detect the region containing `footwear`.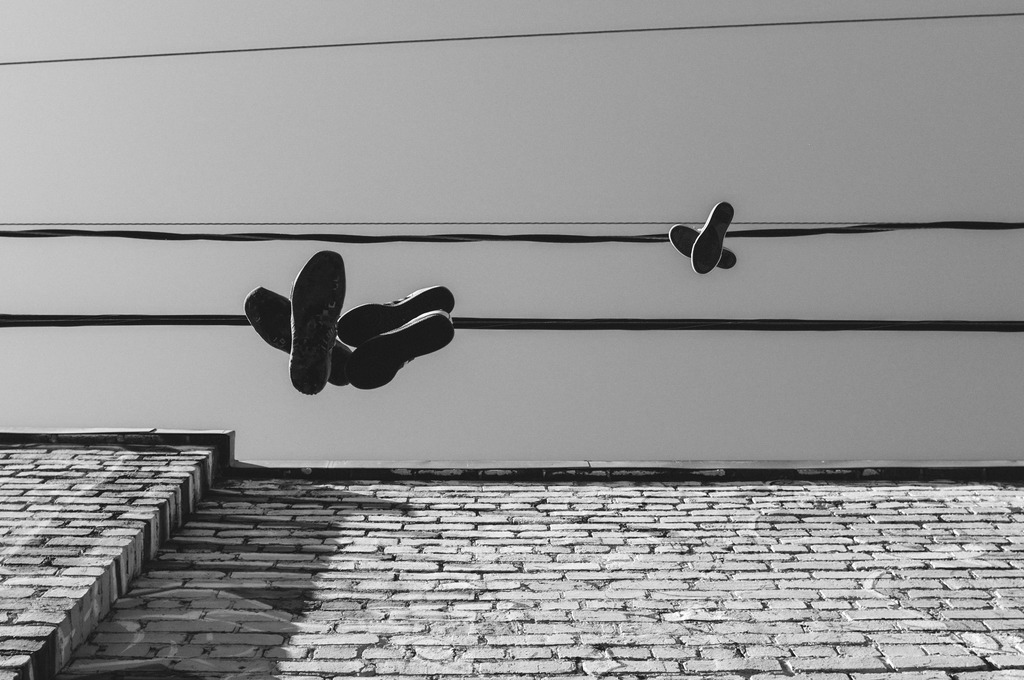
(289, 252, 345, 394).
